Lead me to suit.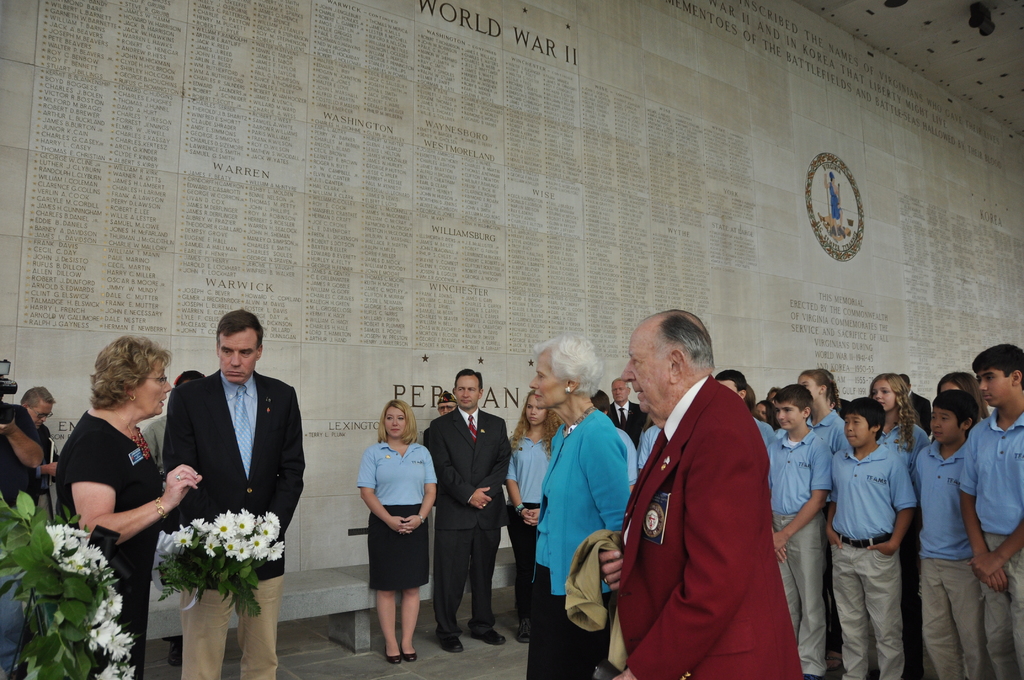
Lead to detection(560, 373, 803, 679).
